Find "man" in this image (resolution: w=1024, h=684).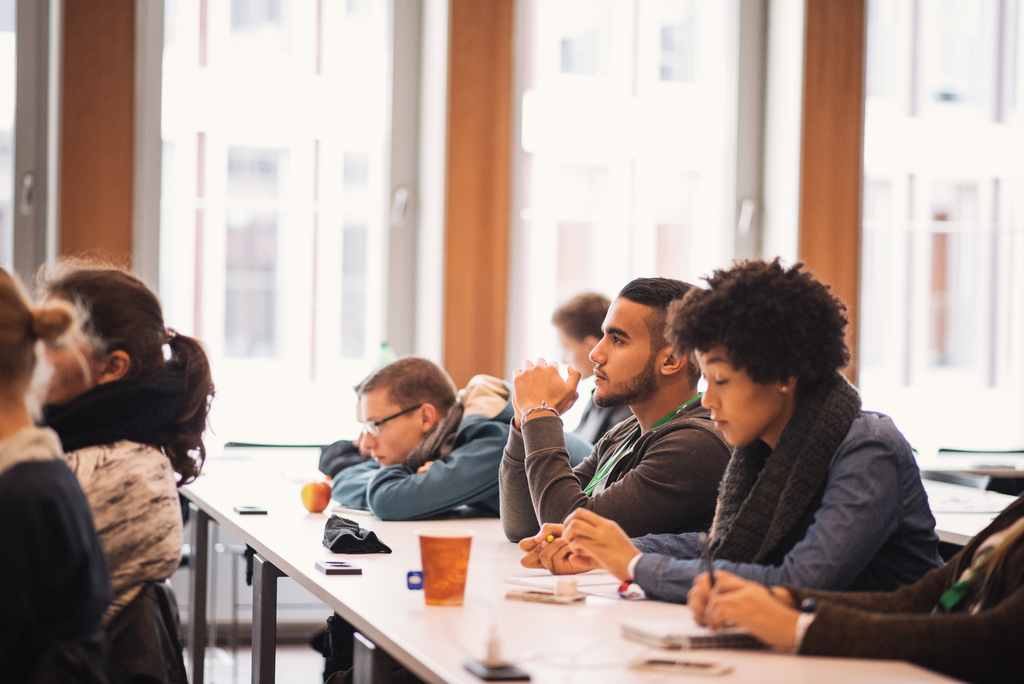
325/361/609/525.
